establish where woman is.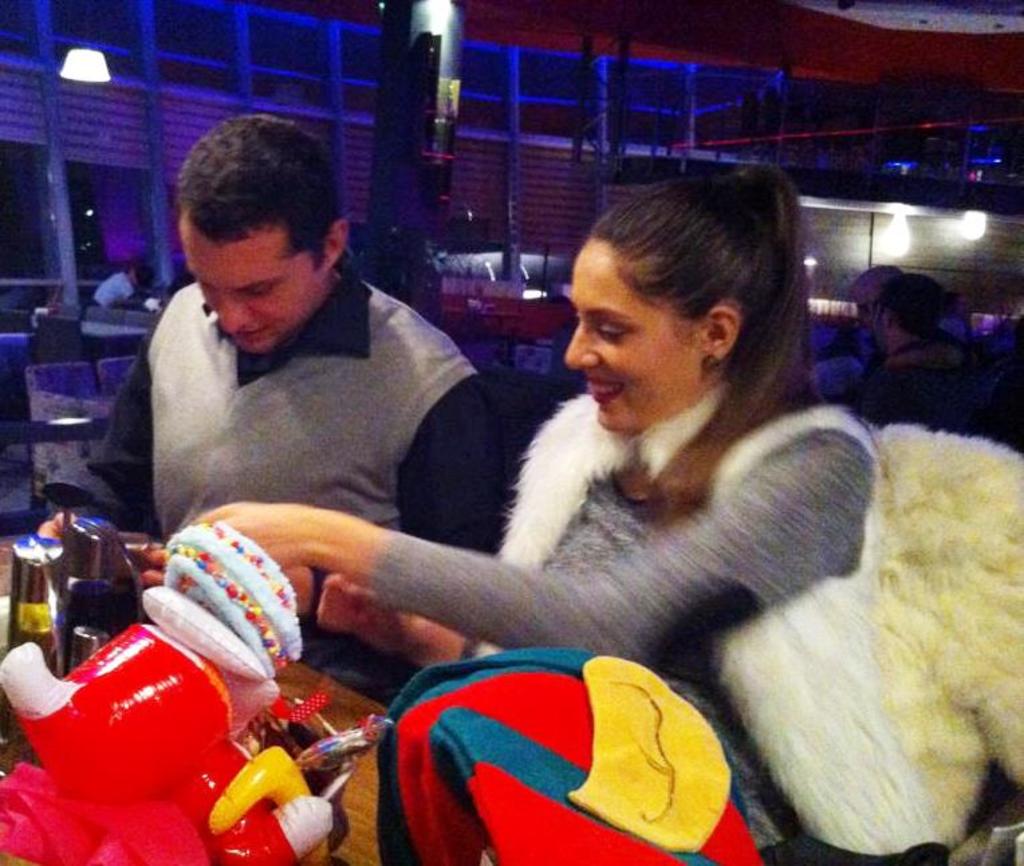
Established at 290, 180, 910, 832.
